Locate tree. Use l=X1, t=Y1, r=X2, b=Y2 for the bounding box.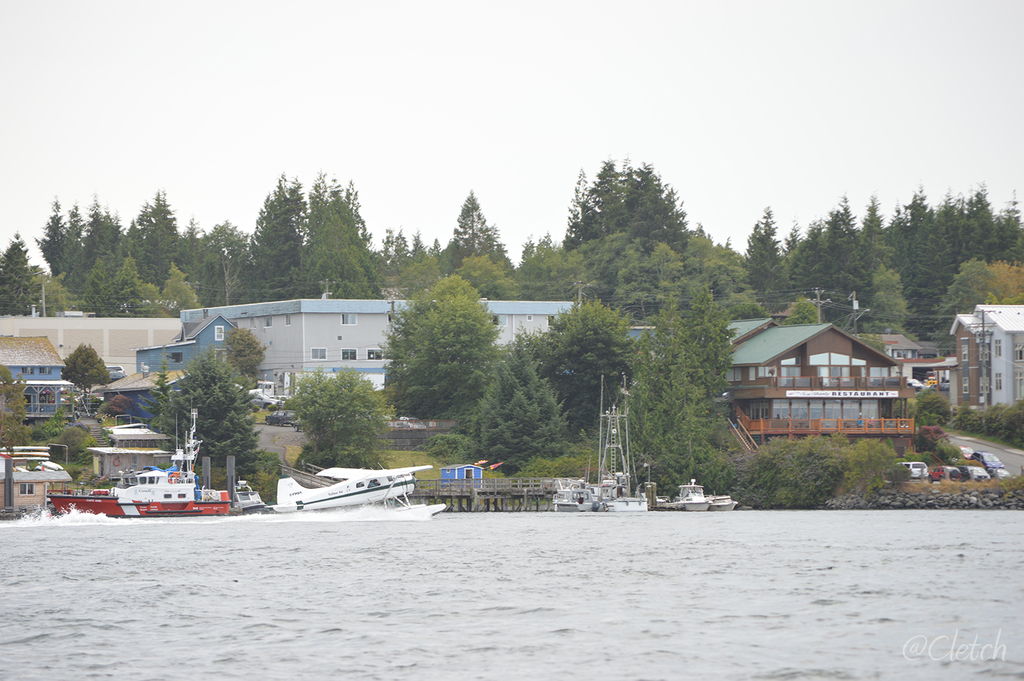
l=910, t=380, r=963, b=456.
